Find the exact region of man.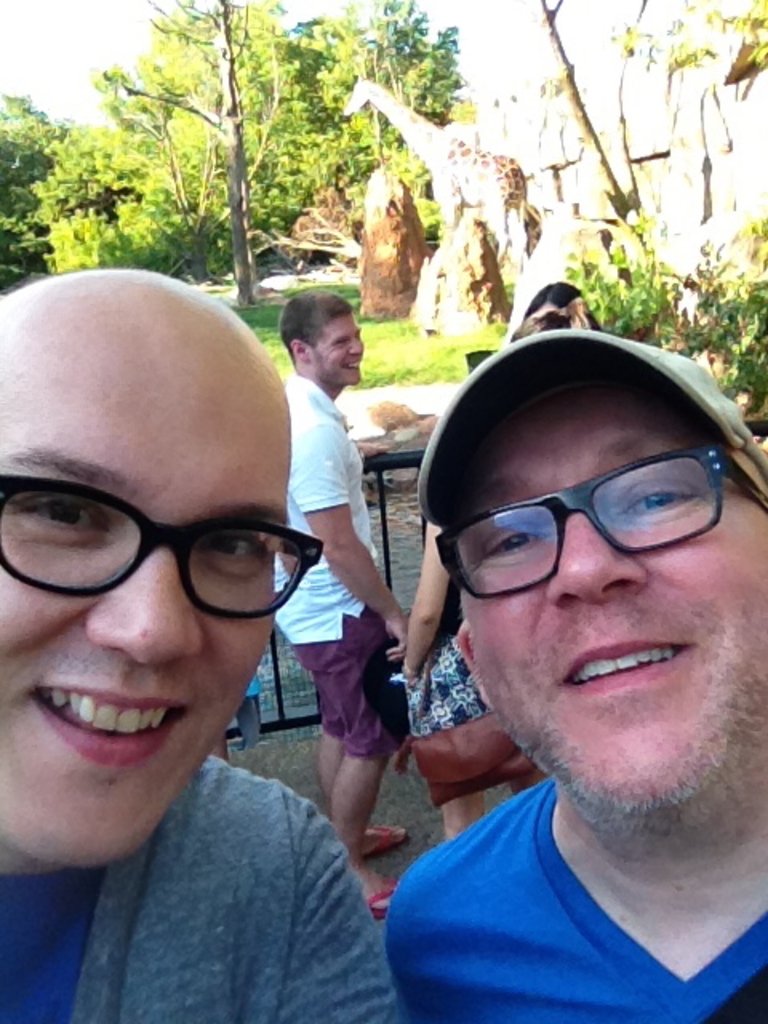
Exact region: (x1=270, y1=294, x2=411, y2=923).
